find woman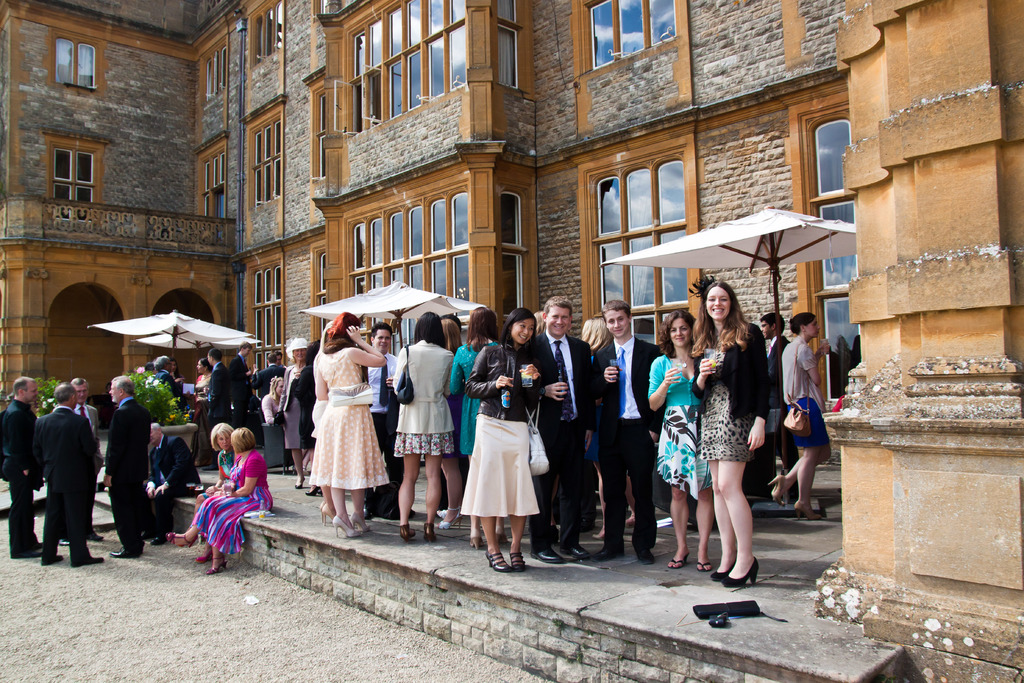
(164, 425, 271, 573)
